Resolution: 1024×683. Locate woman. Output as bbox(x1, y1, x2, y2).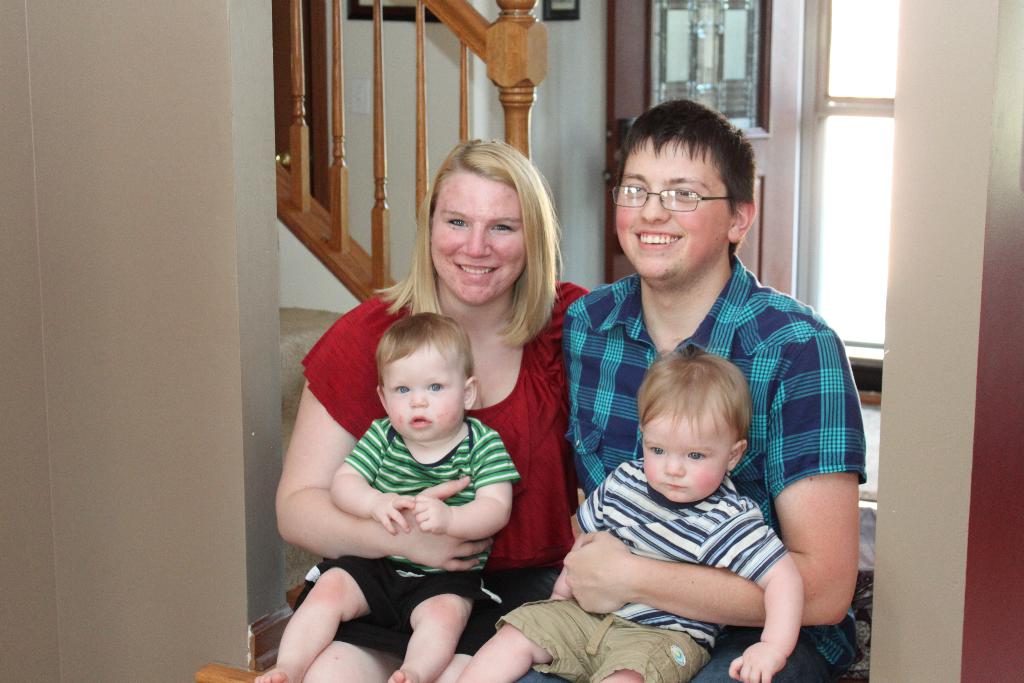
bbox(273, 136, 588, 682).
